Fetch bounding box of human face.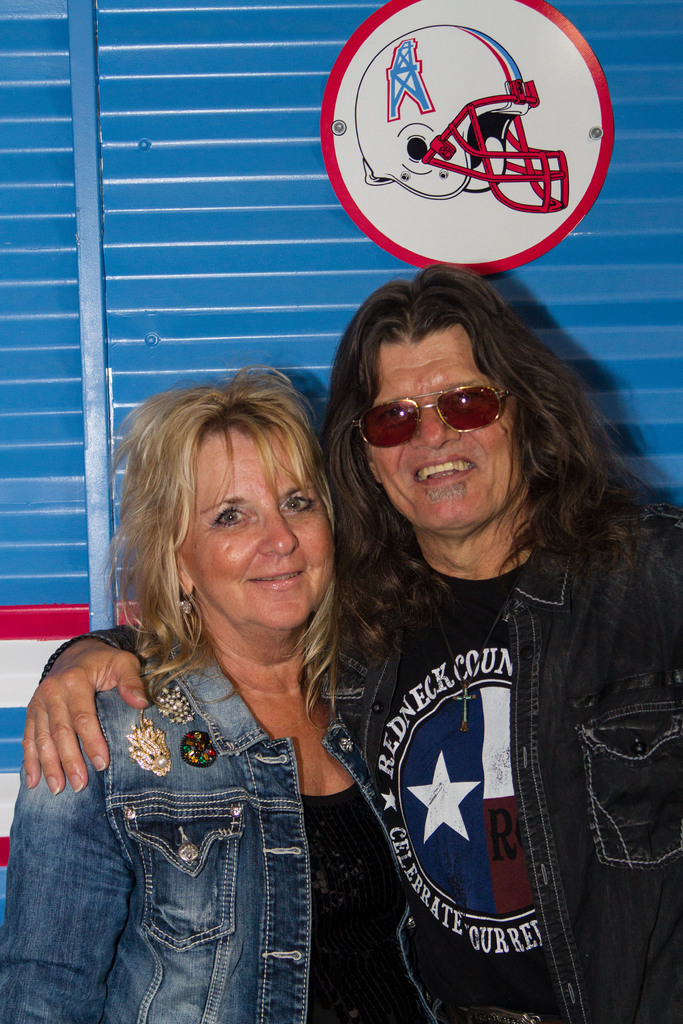
Bbox: rect(354, 326, 516, 541).
